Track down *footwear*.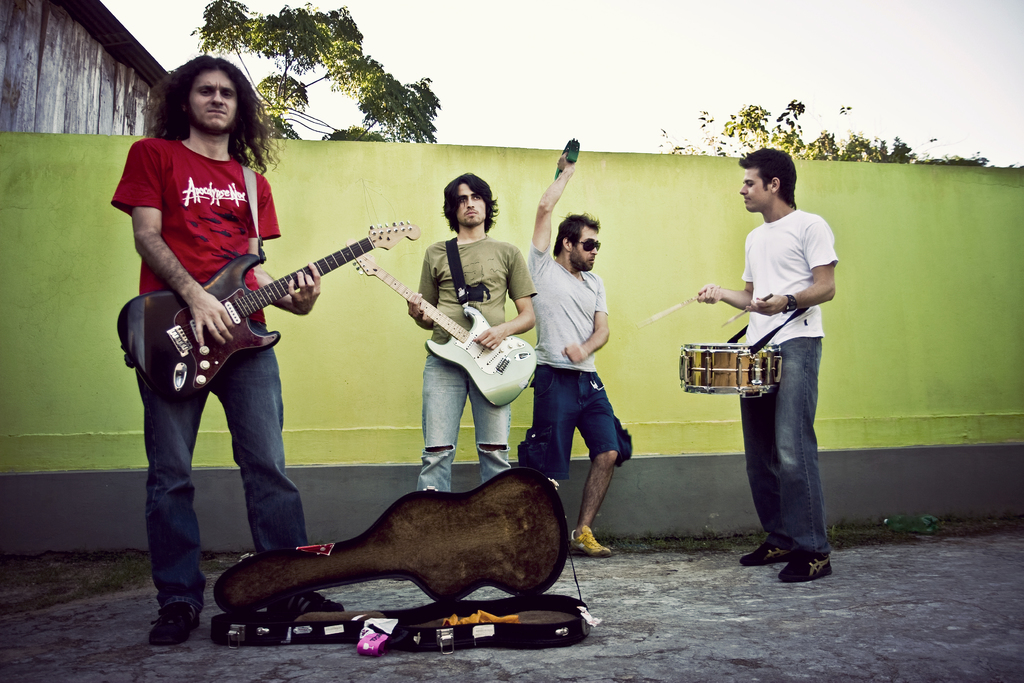
Tracked to (305,591,342,613).
